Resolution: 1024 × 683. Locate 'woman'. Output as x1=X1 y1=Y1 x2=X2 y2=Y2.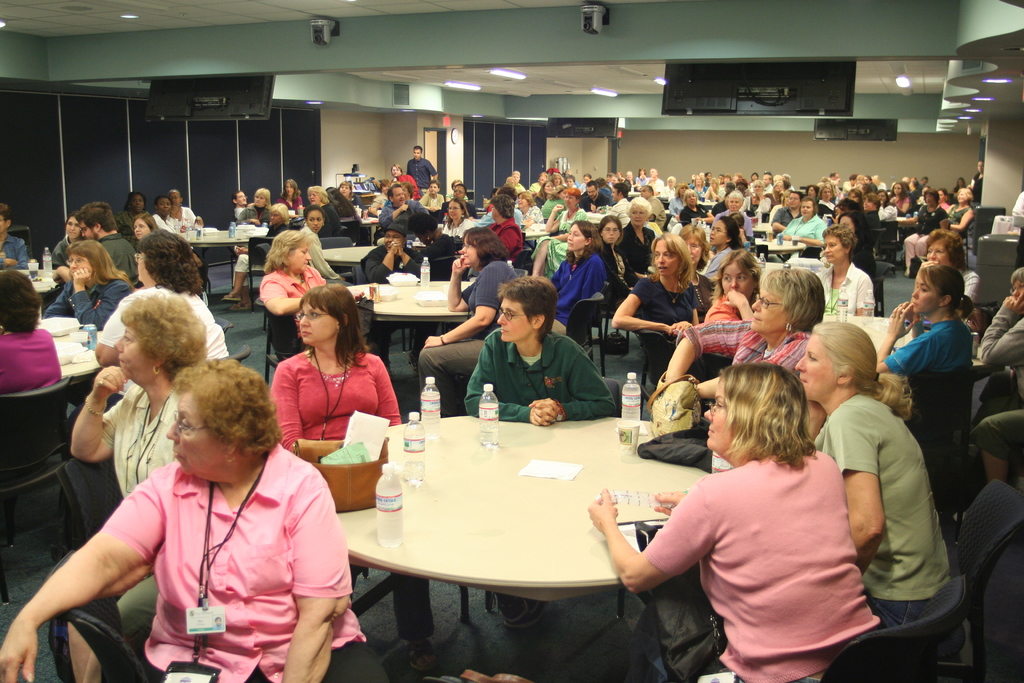
x1=399 y1=183 x2=413 y2=199.
